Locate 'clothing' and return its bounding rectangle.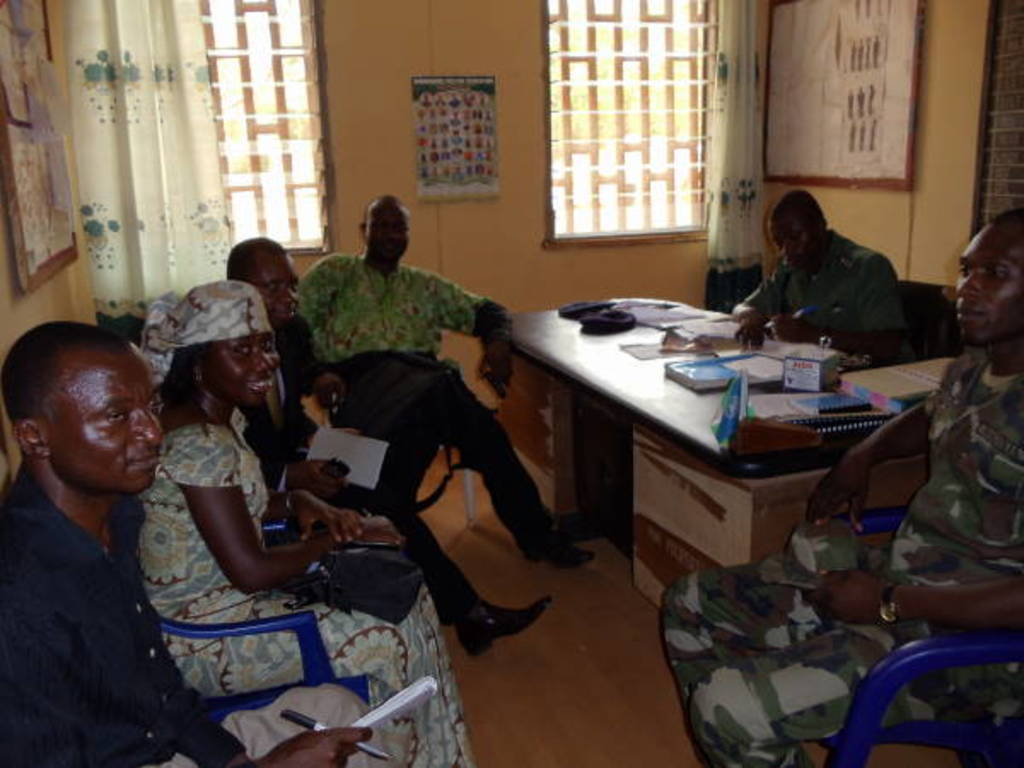
660, 333, 1022, 766.
